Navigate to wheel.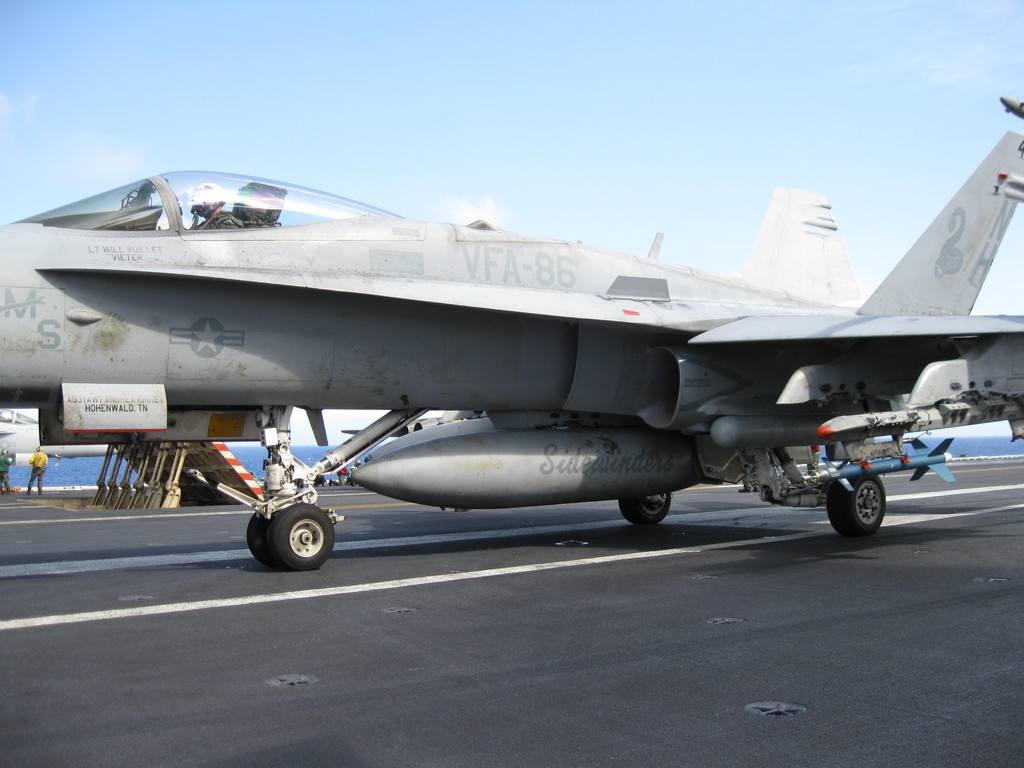
Navigation target: locate(824, 466, 887, 536).
